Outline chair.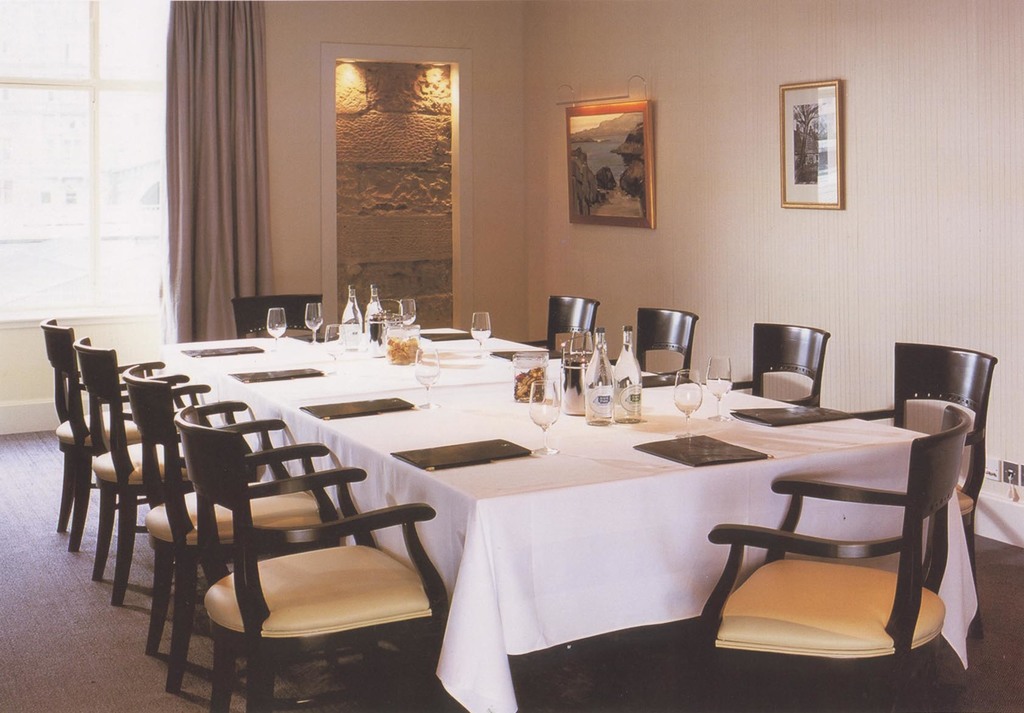
Outline: (left=232, top=293, right=323, bottom=338).
